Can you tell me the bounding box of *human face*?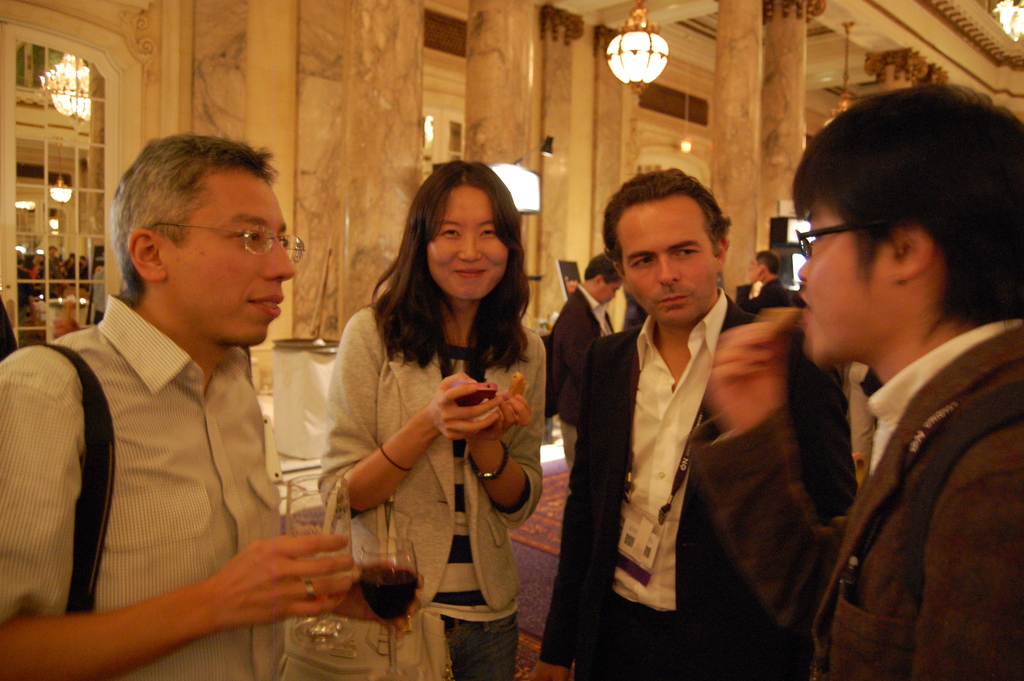
l=623, t=193, r=712, b=321.
